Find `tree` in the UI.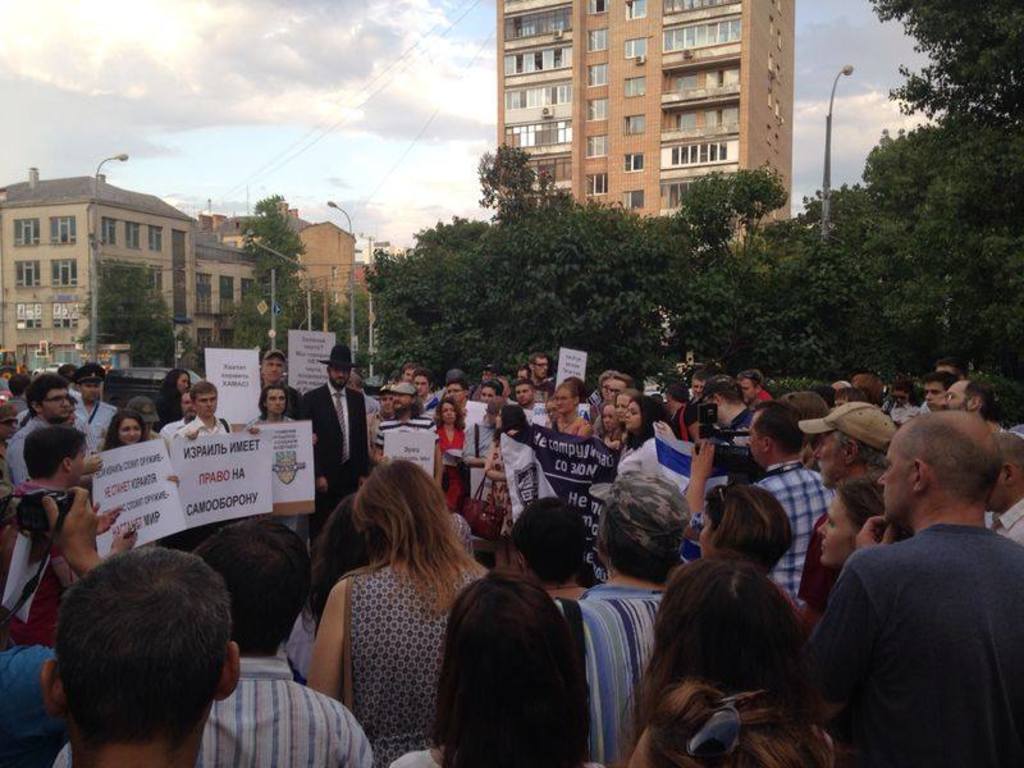
UI element at x1=73, y1=255, x2=184, y2=379.
